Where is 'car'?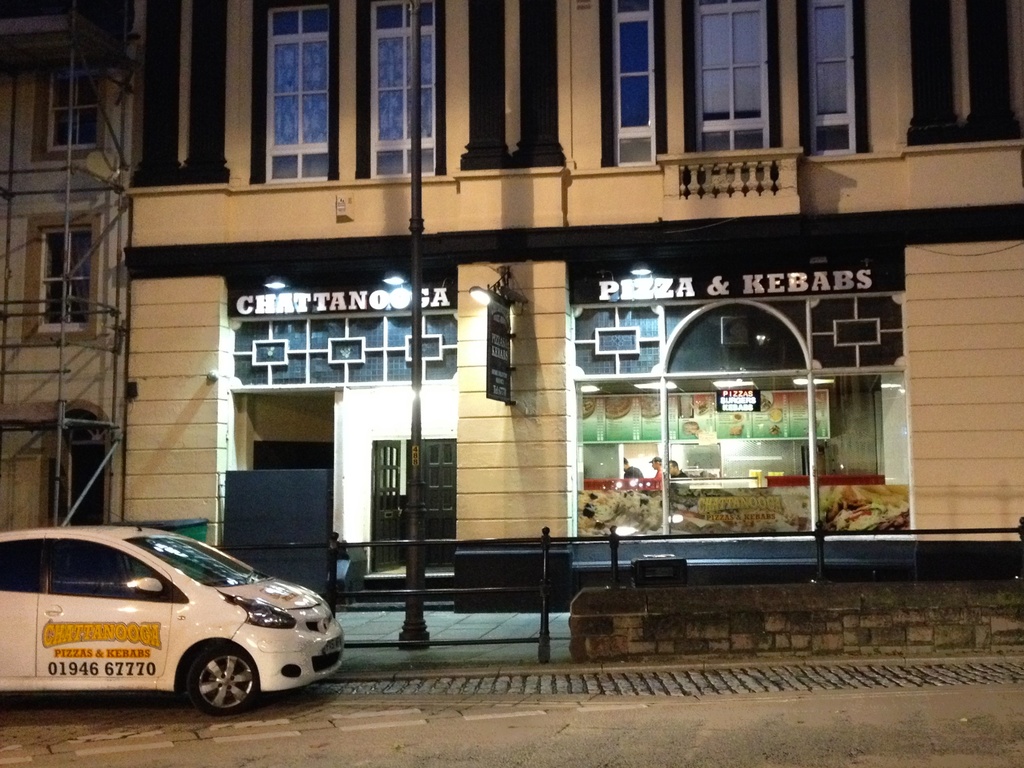
{"left": 4, "top": 524, "right": 350, "bottom": 716}.
